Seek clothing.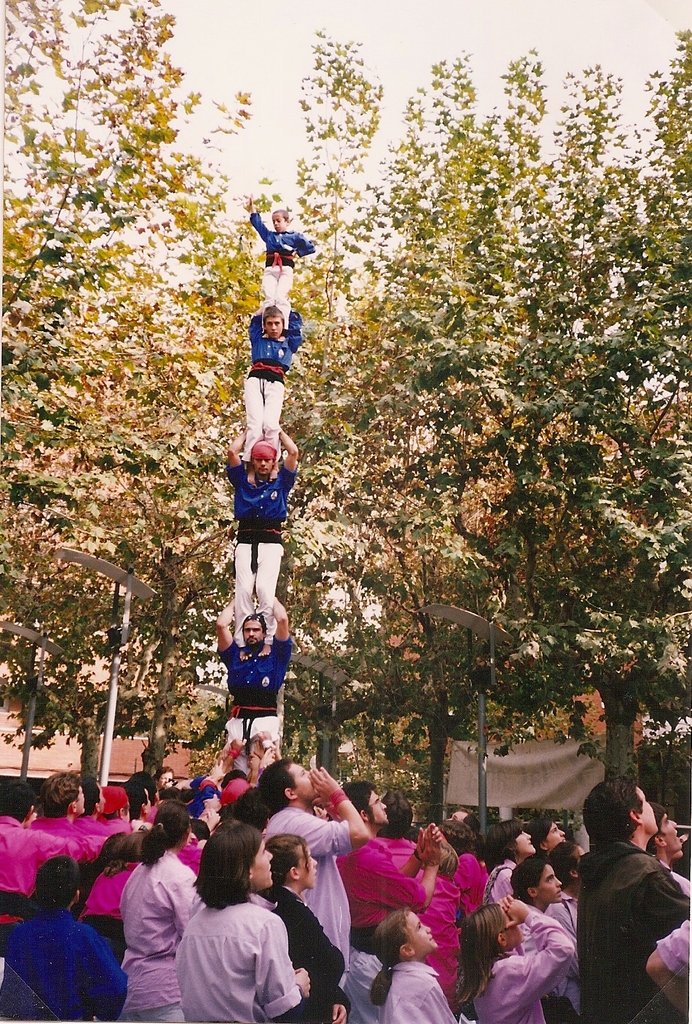
x1=29 y1=808 x2=113 y2=904.
